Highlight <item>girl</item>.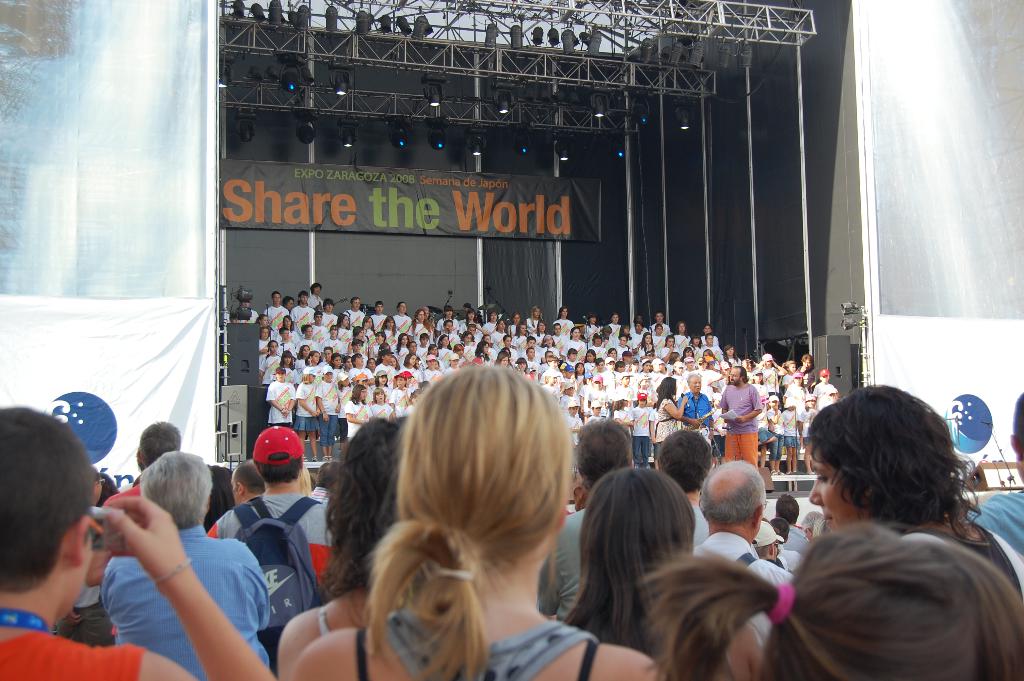
Highlighted region: bbox=(699, 324, 719, 351).
